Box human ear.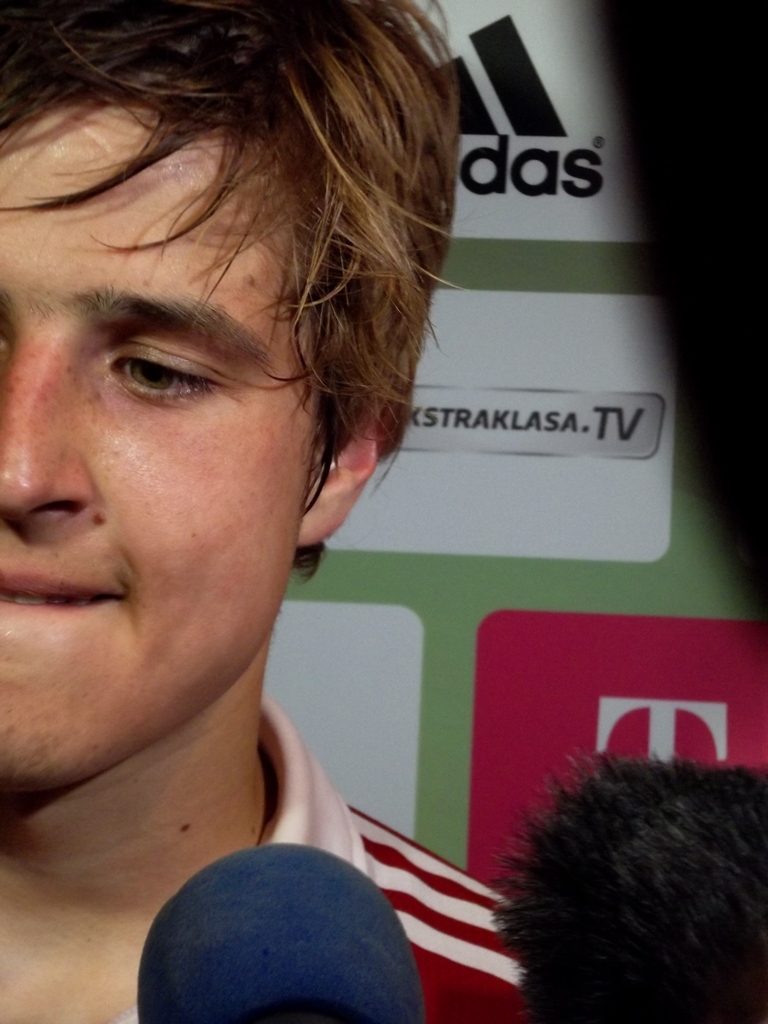
x1=278, y1=379, x2=388, y2=546.
